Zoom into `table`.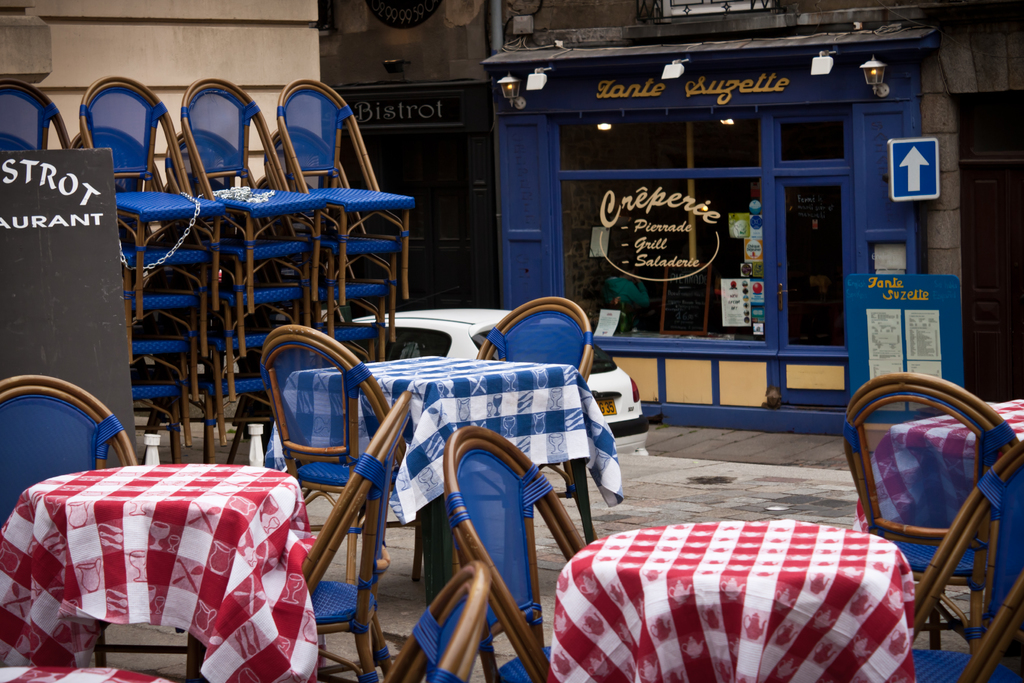
Zoom target: <box>870,393,1023,587</box>.
